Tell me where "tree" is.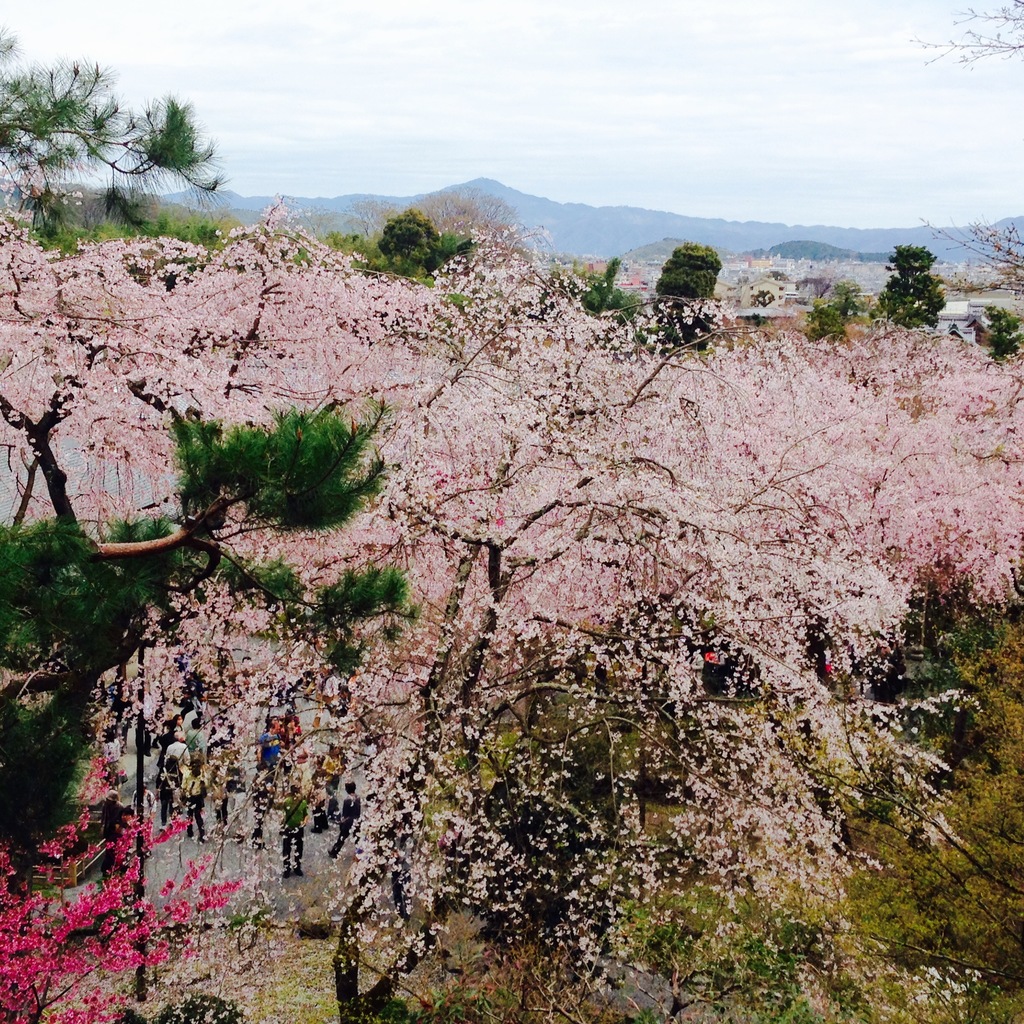
"tree" is at (left=8, top=422, right=412, bottom=1016).
